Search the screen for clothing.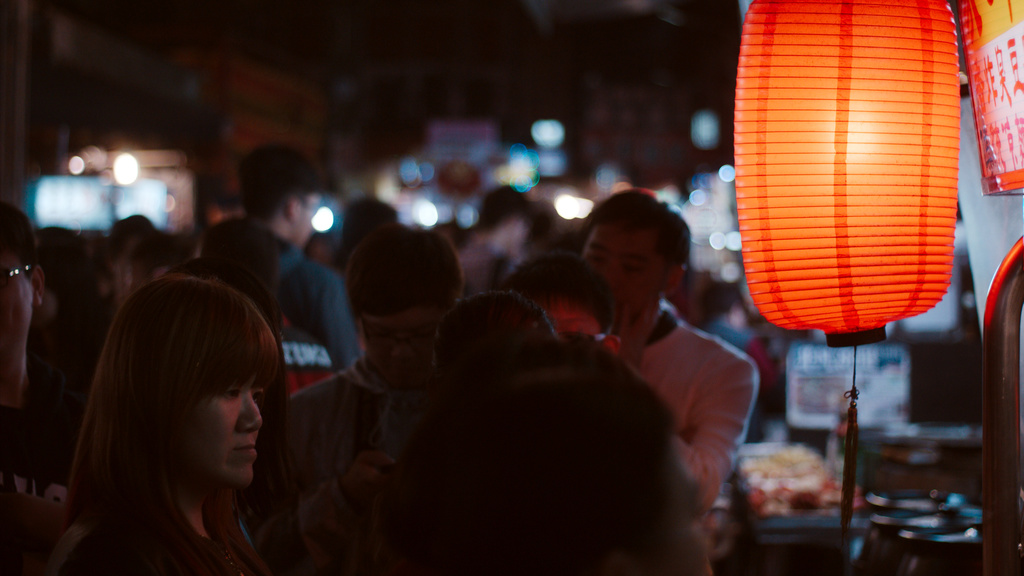
Found at {"x1": 374, "y1": 337, "x2": 676, "y2": 575}.
